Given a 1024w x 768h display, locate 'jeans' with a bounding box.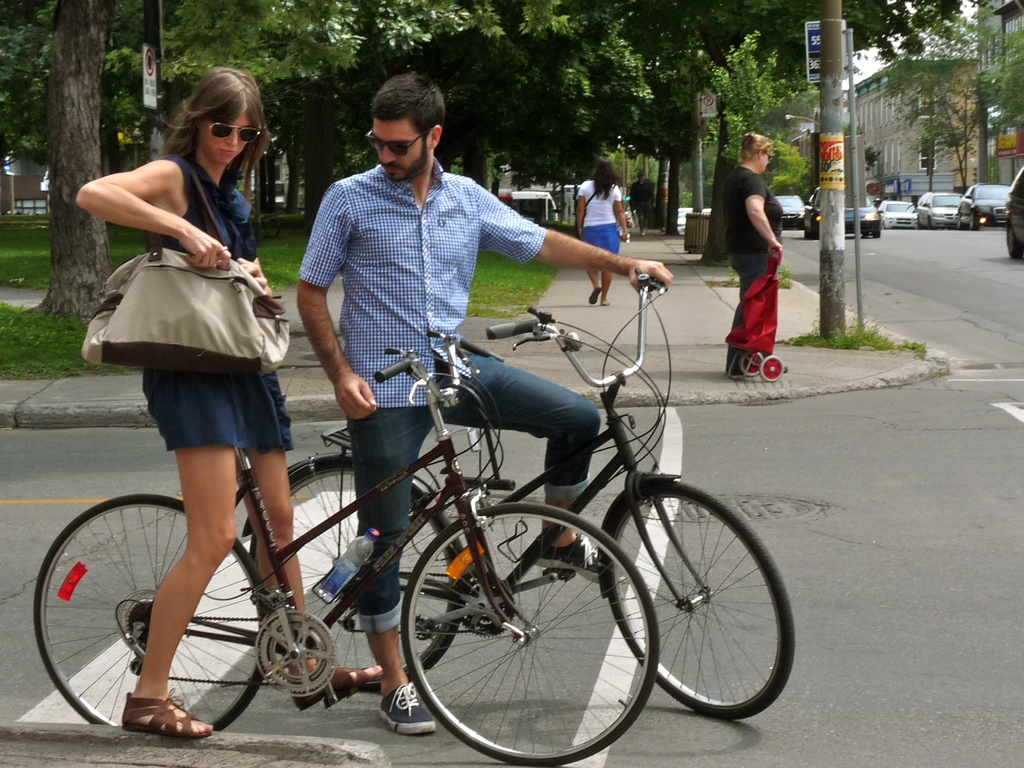
Located: select_region(349, 351, 606, 636).
